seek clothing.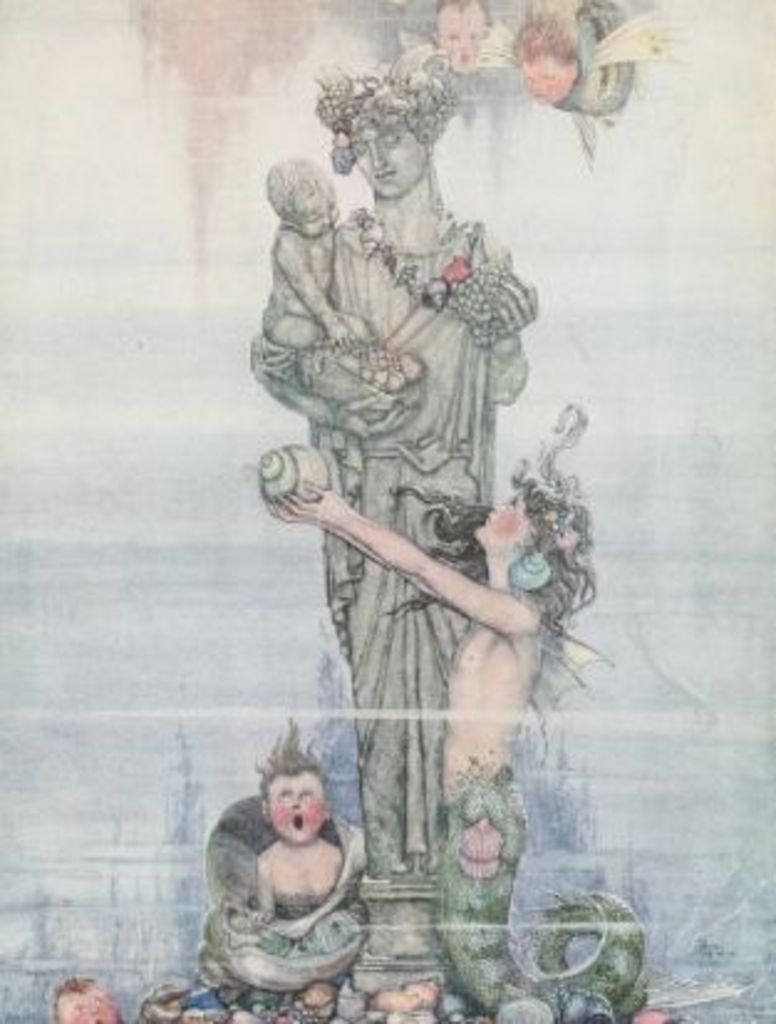
<bbox>253, 203, 536, 873</bbox>.
